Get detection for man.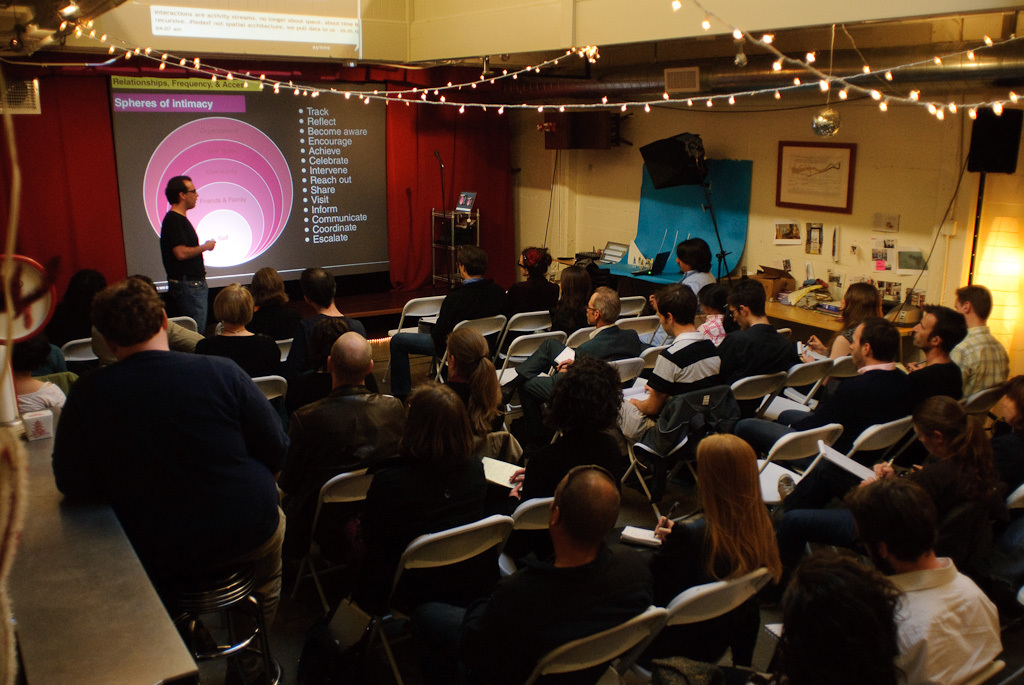
Detection: 716,277,794,417.
